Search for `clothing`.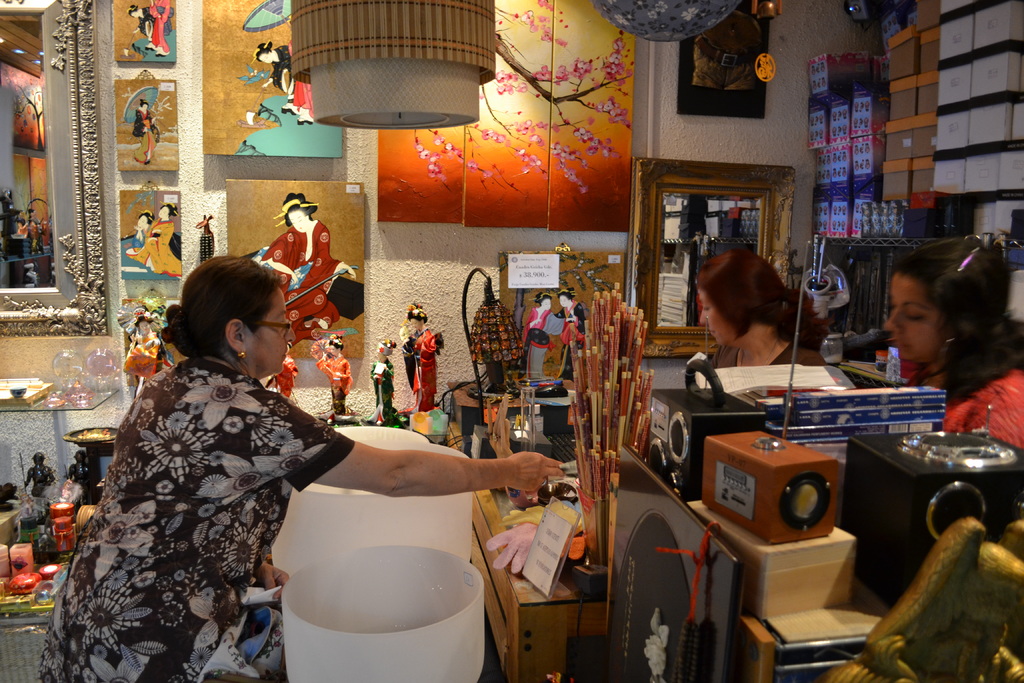
Found at left=135, top=6, right=173, bottom=60.
